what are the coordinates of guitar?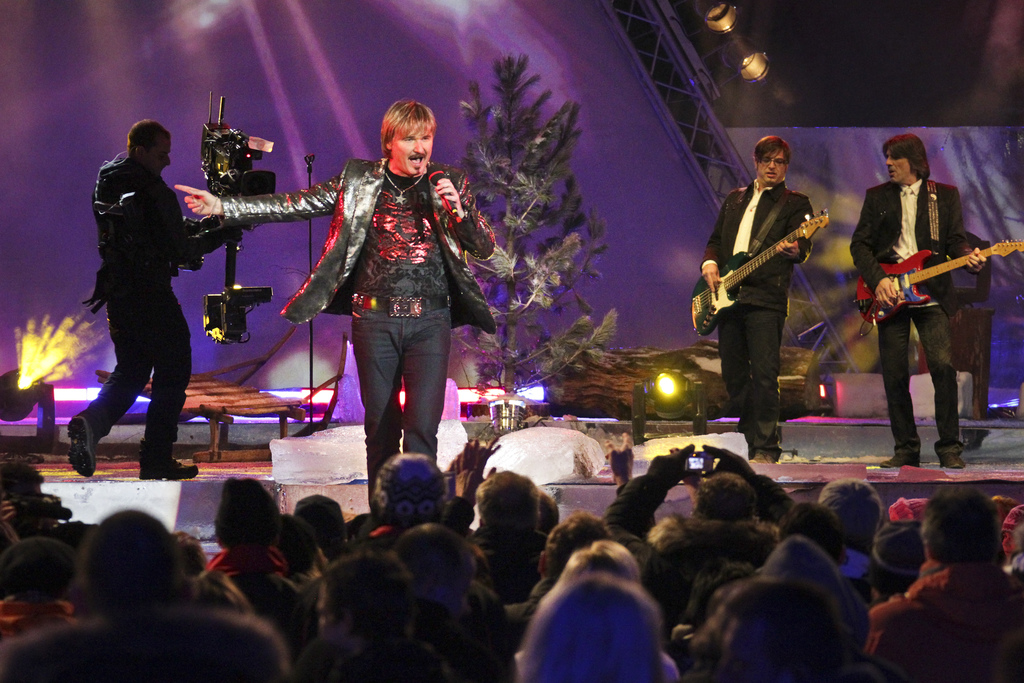
[x1=854, y1=234, x2=1023, y2=342].
